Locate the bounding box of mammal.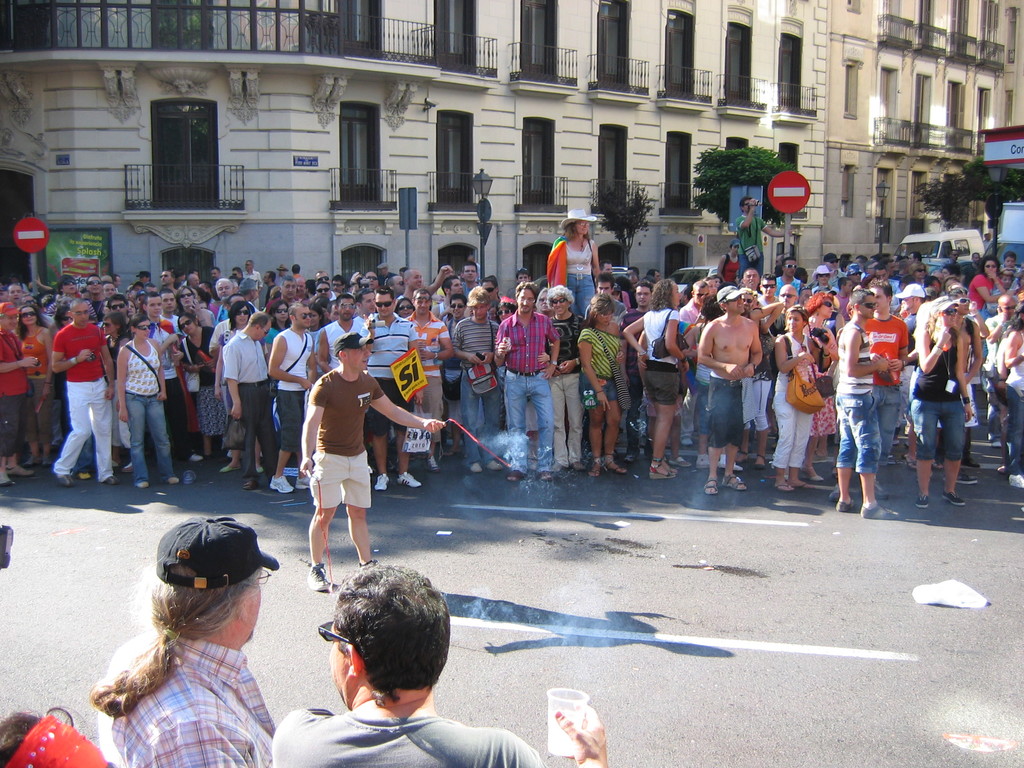
Bounding box: <box>546,204,603,316</box>.
